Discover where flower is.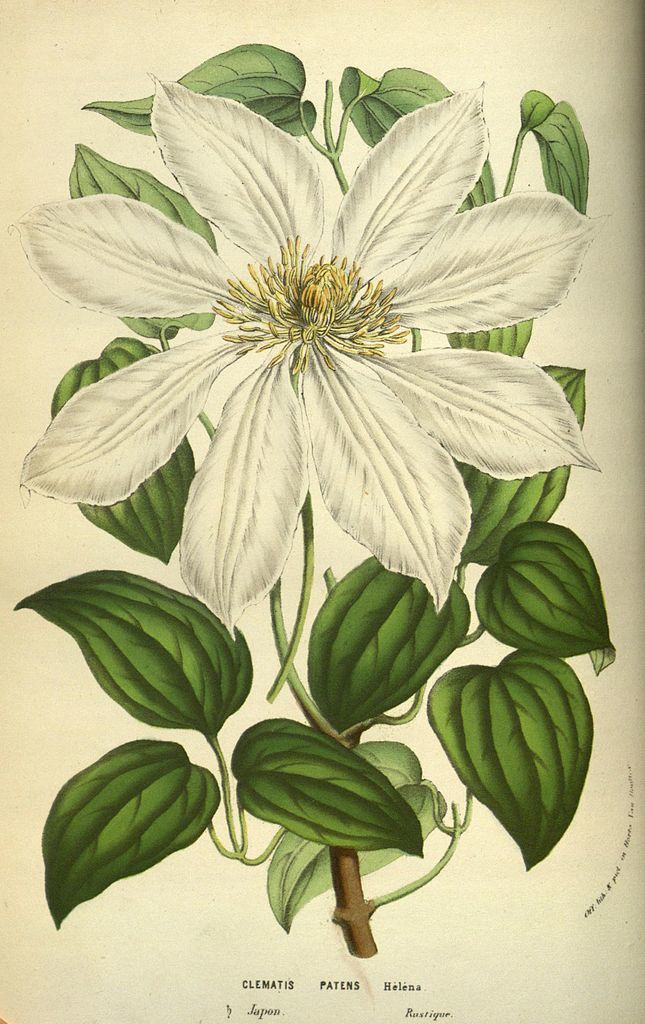
Discovered at region(9, 70, 604, 645).
